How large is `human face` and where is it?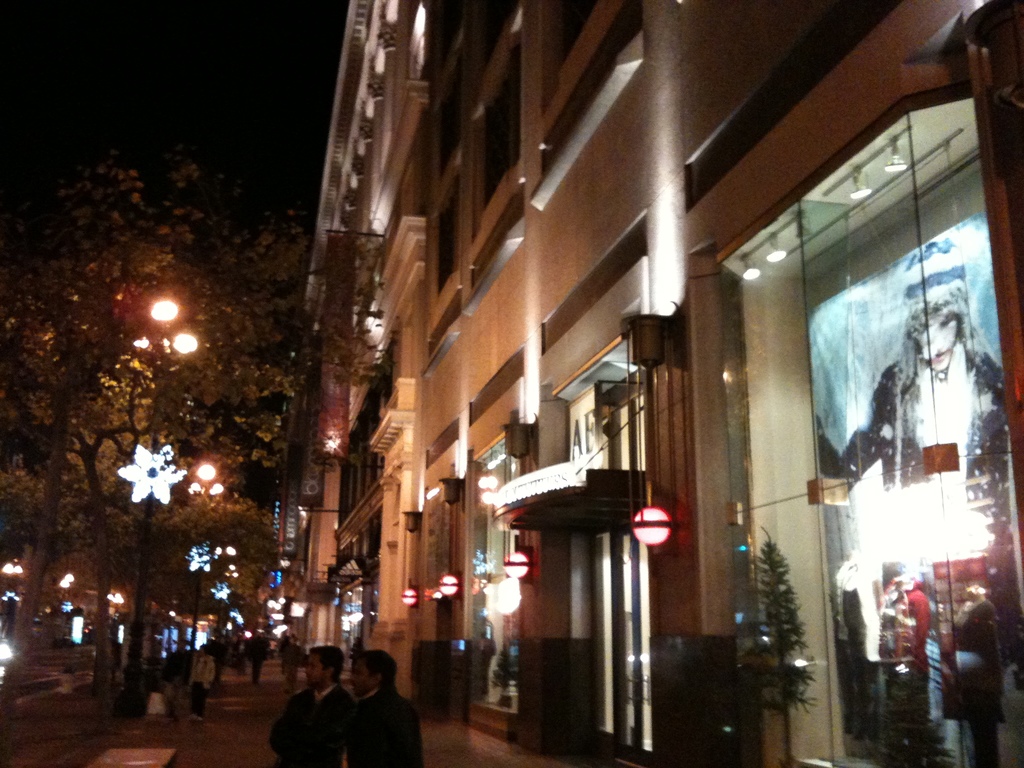
Bounding box: 348,659,374,694.
